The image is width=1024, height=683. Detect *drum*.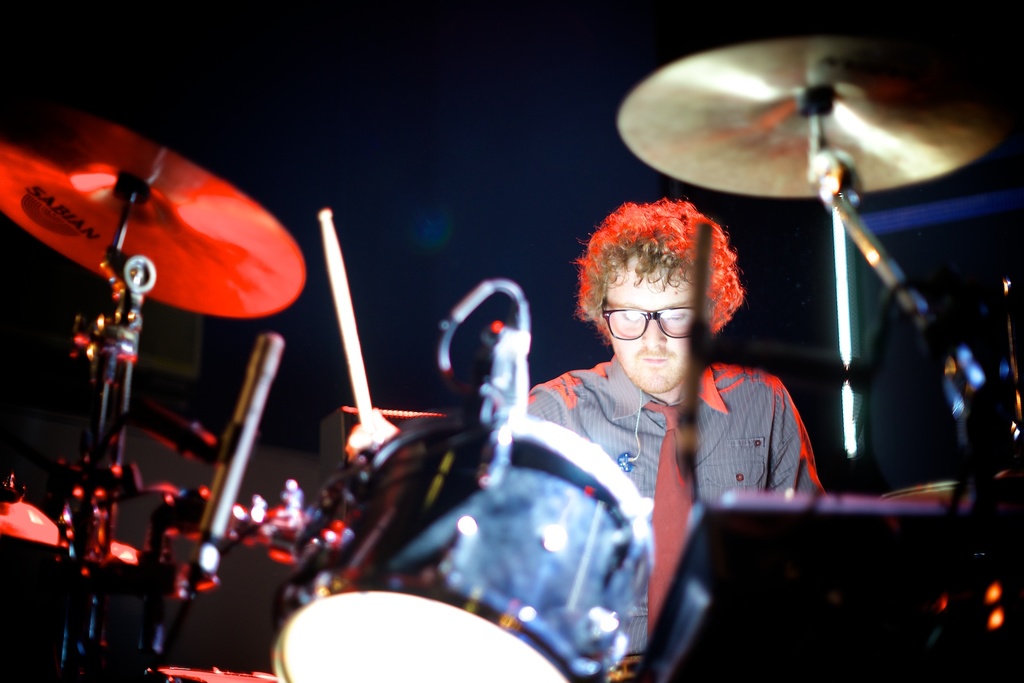
Detection: 147,509,315,682.
